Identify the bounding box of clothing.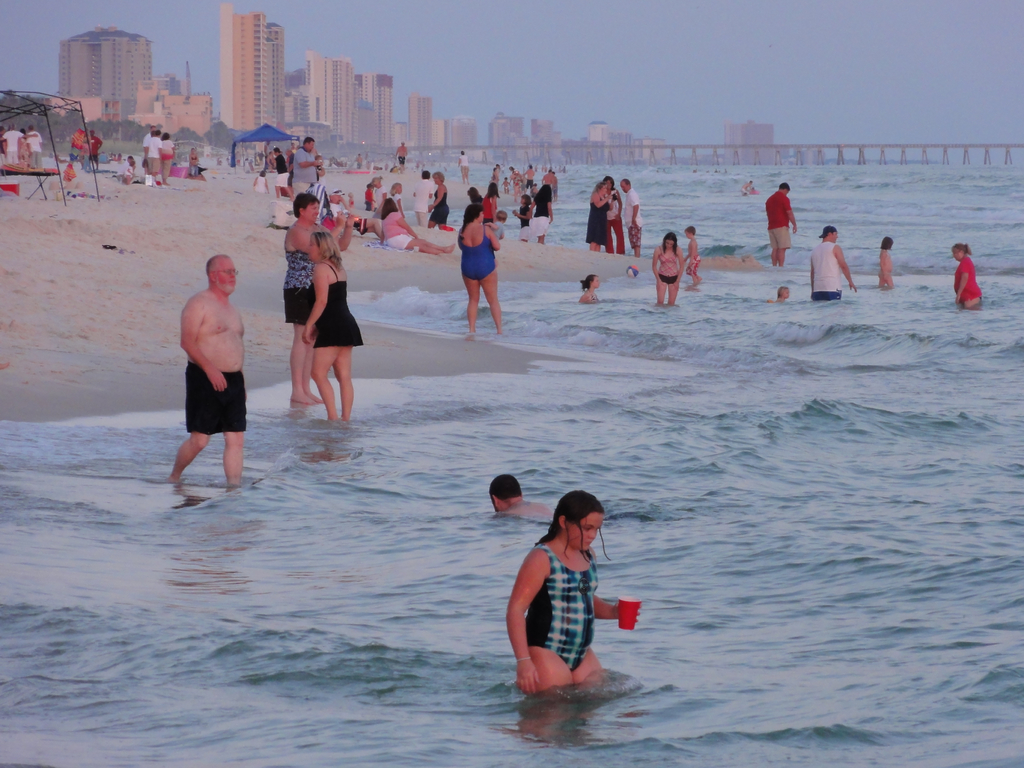
[8, 129, 22, 161].
